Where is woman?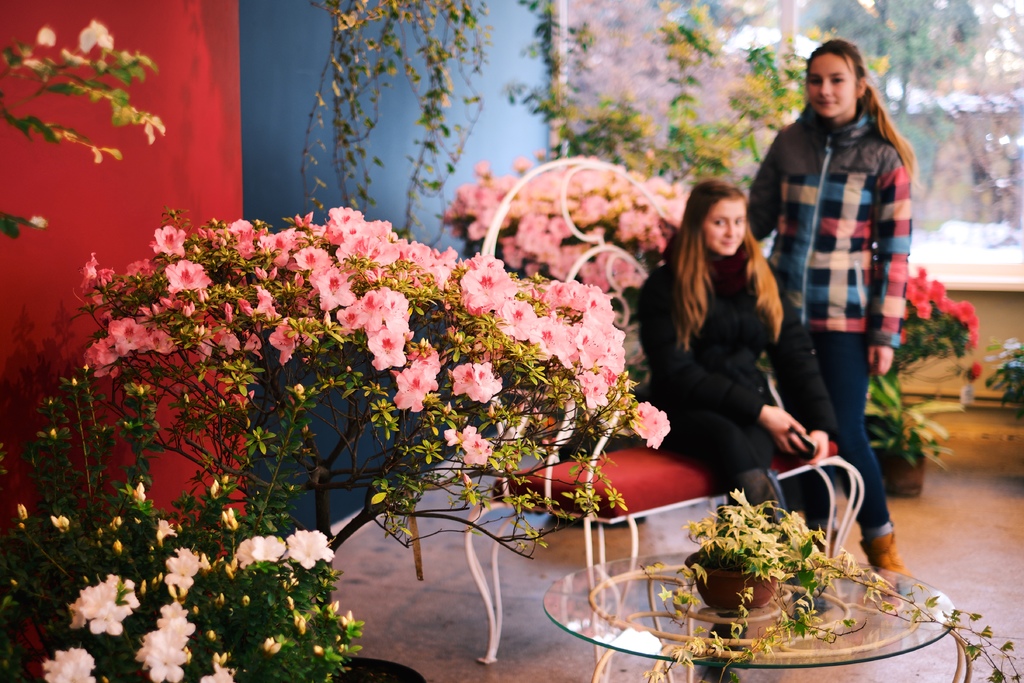
(x1=636, y1=155, x2=820, y2=561).
